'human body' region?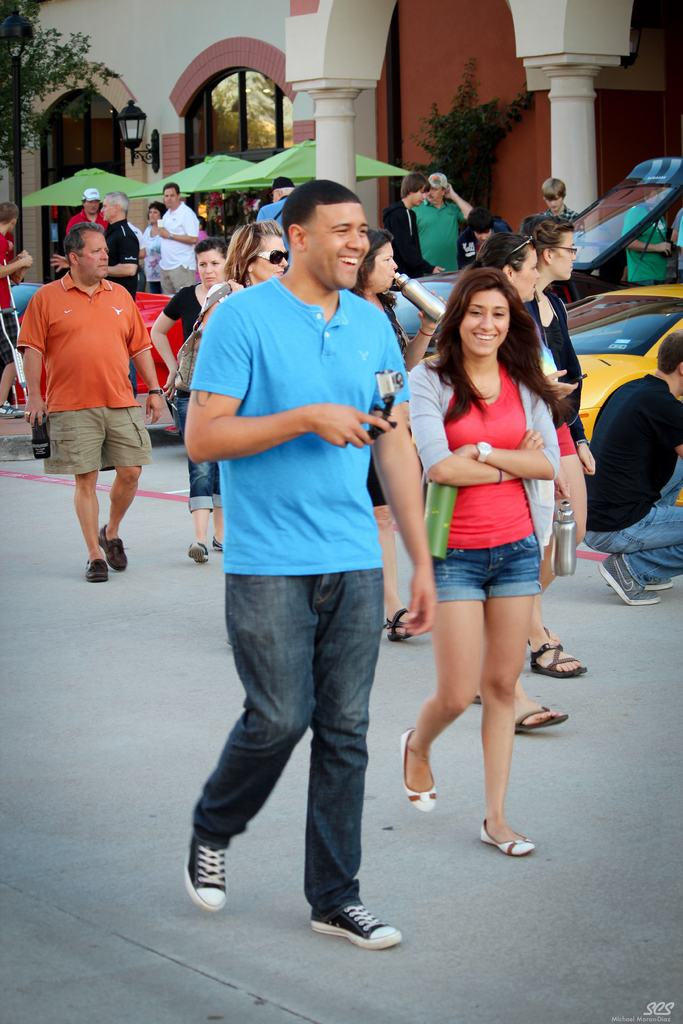
bbox=(50, 190, 143, 297)
